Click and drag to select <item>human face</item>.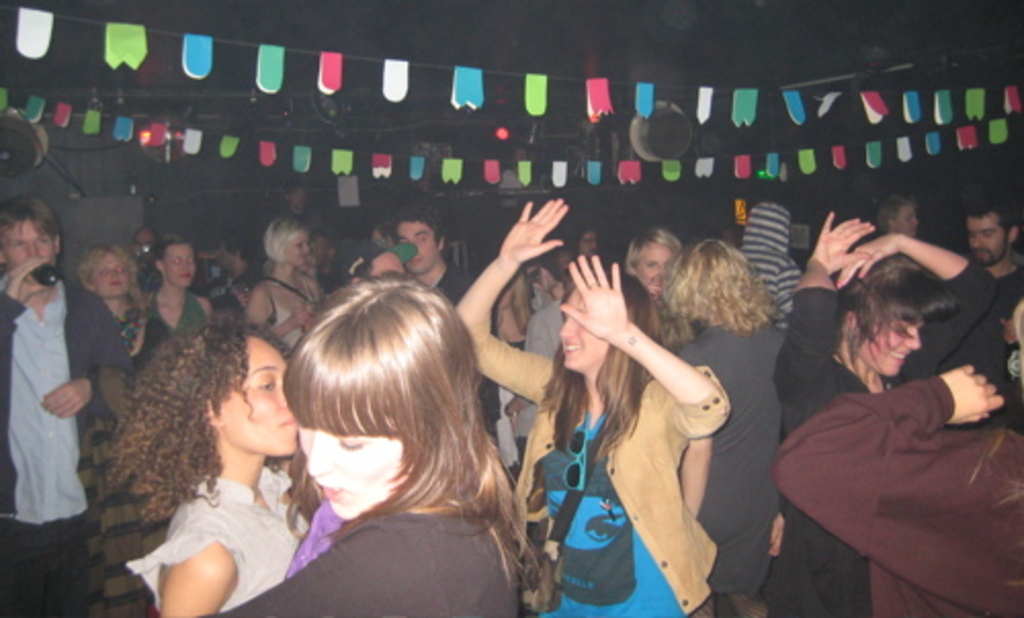
Selection: 287,237,309,266.
